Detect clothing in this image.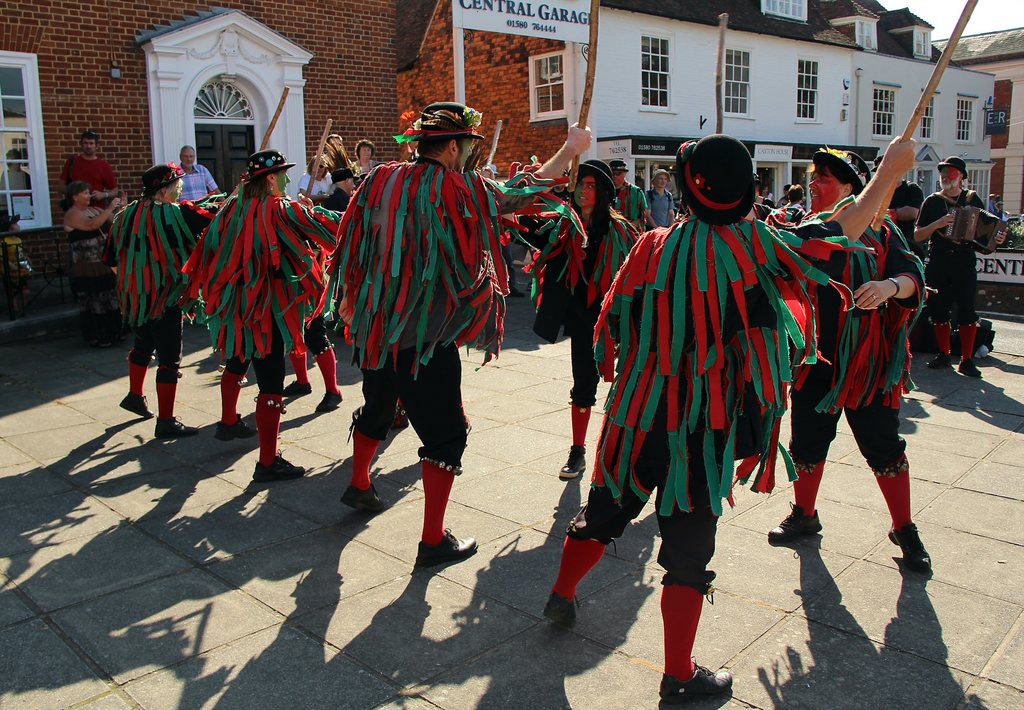
Detection: 309, 341, 340, 396.
